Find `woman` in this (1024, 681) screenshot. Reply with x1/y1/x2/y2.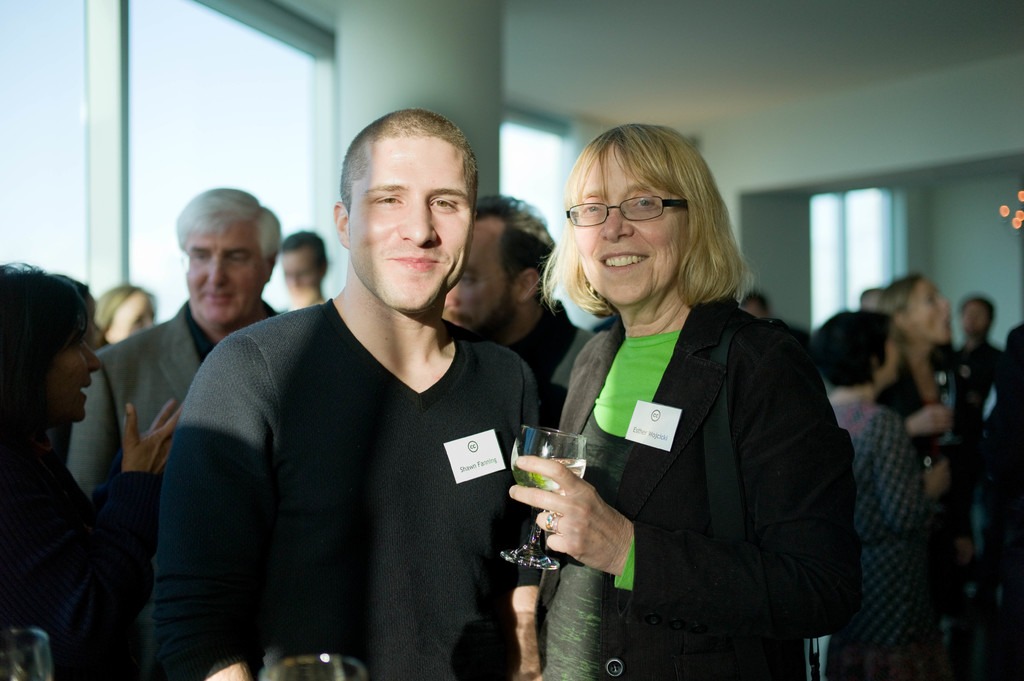
477/118/856/680.
